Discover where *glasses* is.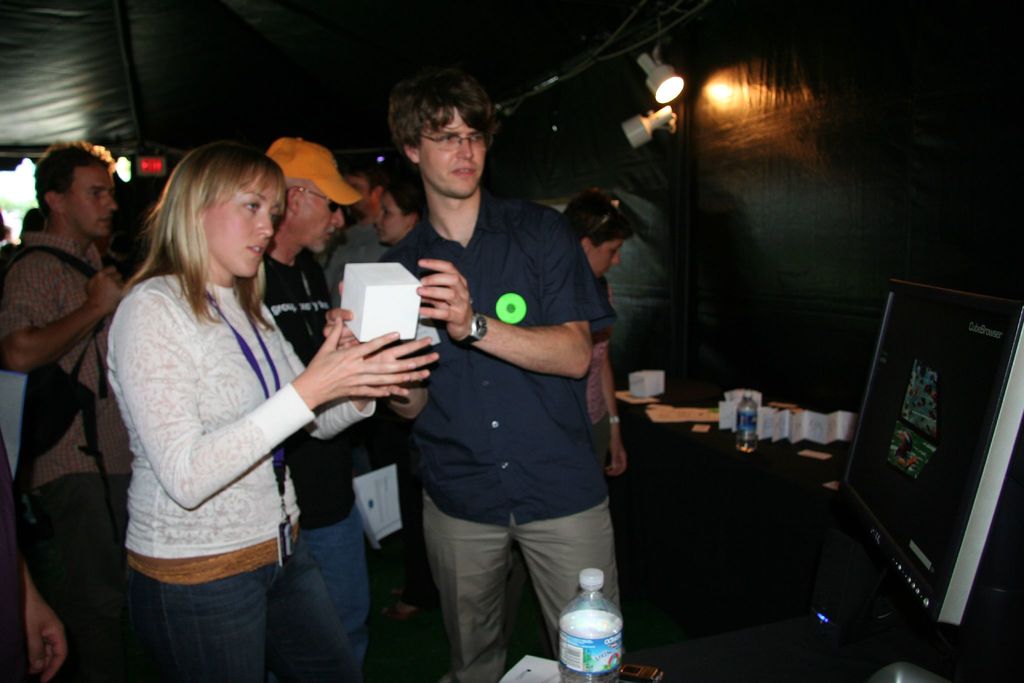
Discovered at box(303, 187, 346, 215).
